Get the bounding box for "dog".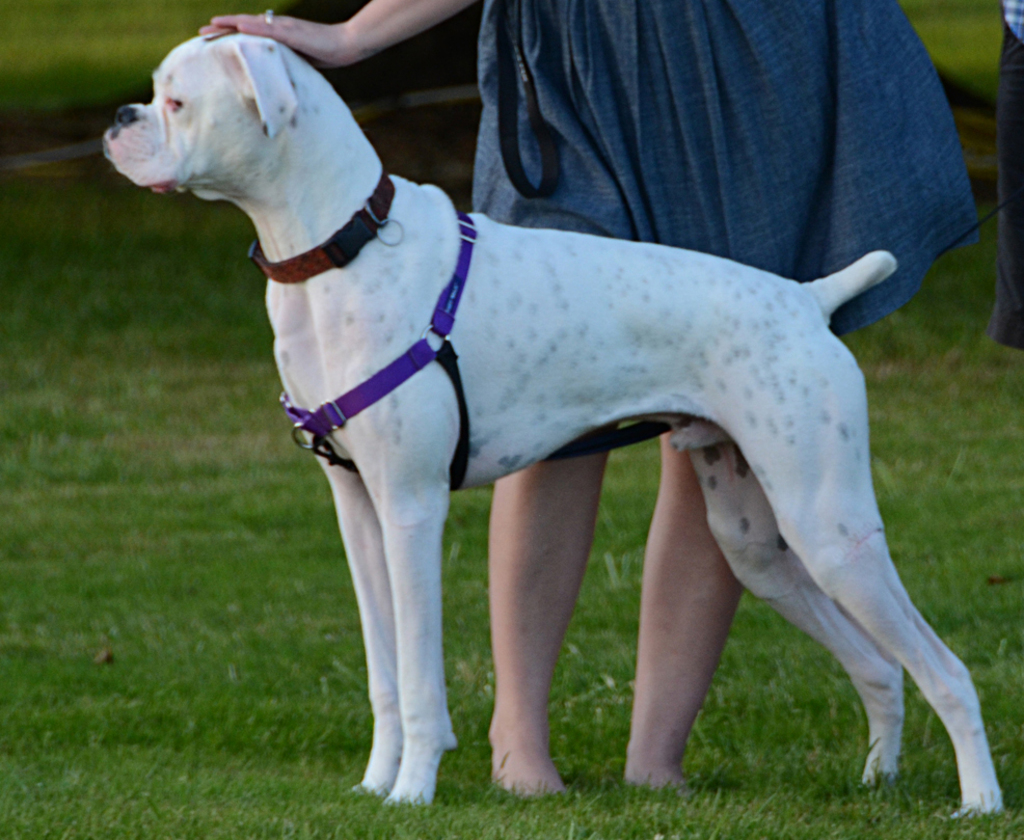
{"x1": 100, "y1": 29, "x2": 1008, "y2": 824}.
